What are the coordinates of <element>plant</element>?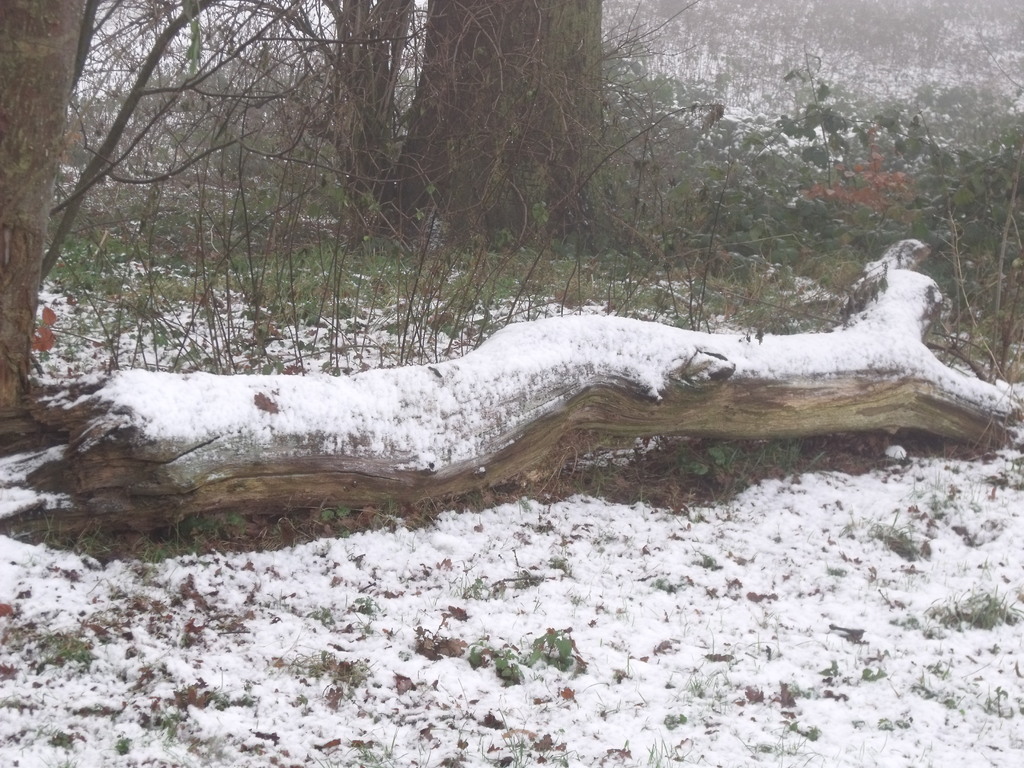
box(156, 710, 179, 740).
